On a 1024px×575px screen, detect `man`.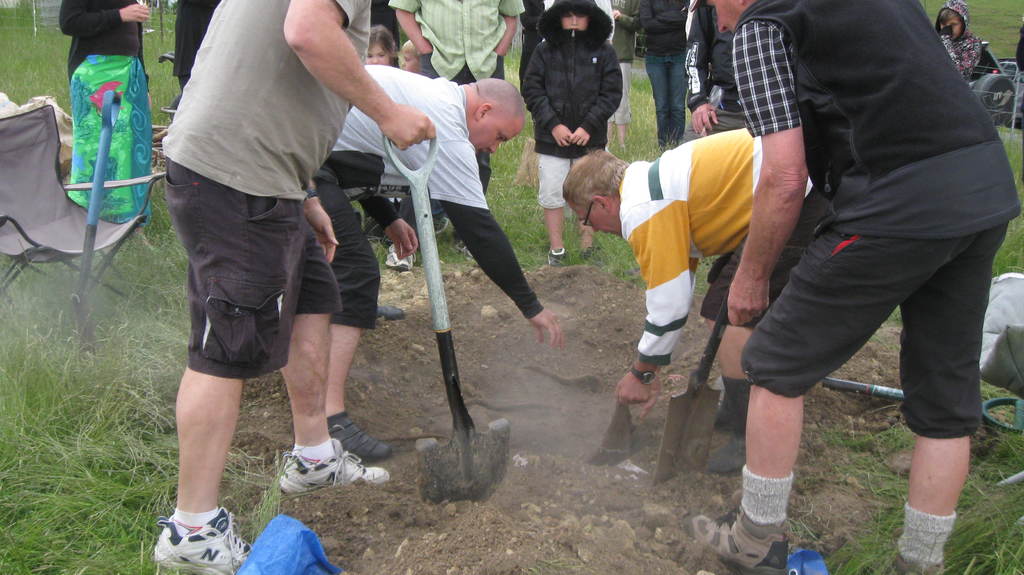
706:0:1023:574.
